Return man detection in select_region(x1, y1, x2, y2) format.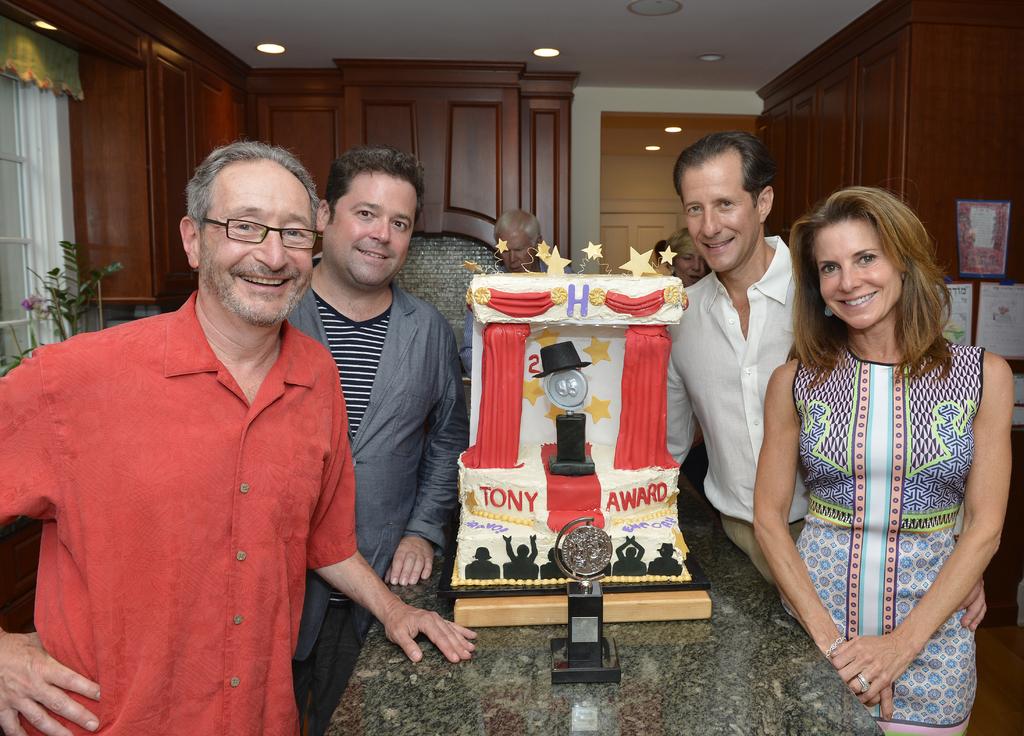
select_region(487, 220, 558, 291).
